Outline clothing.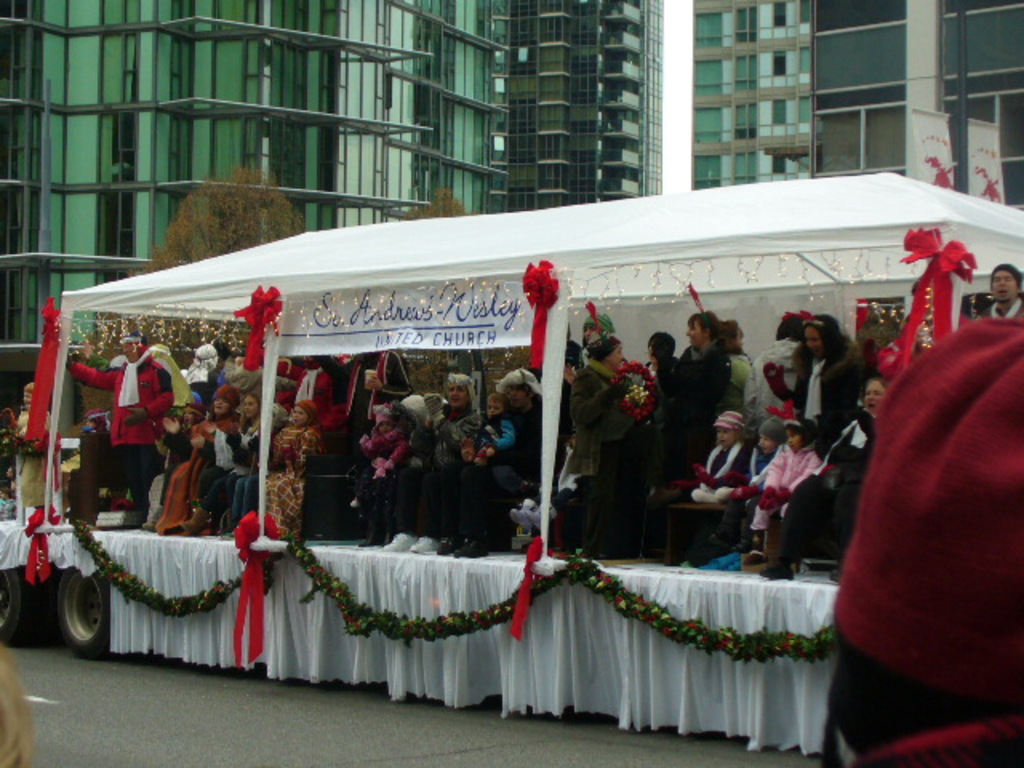
Outline: locate(563, 360, 642, 490).
